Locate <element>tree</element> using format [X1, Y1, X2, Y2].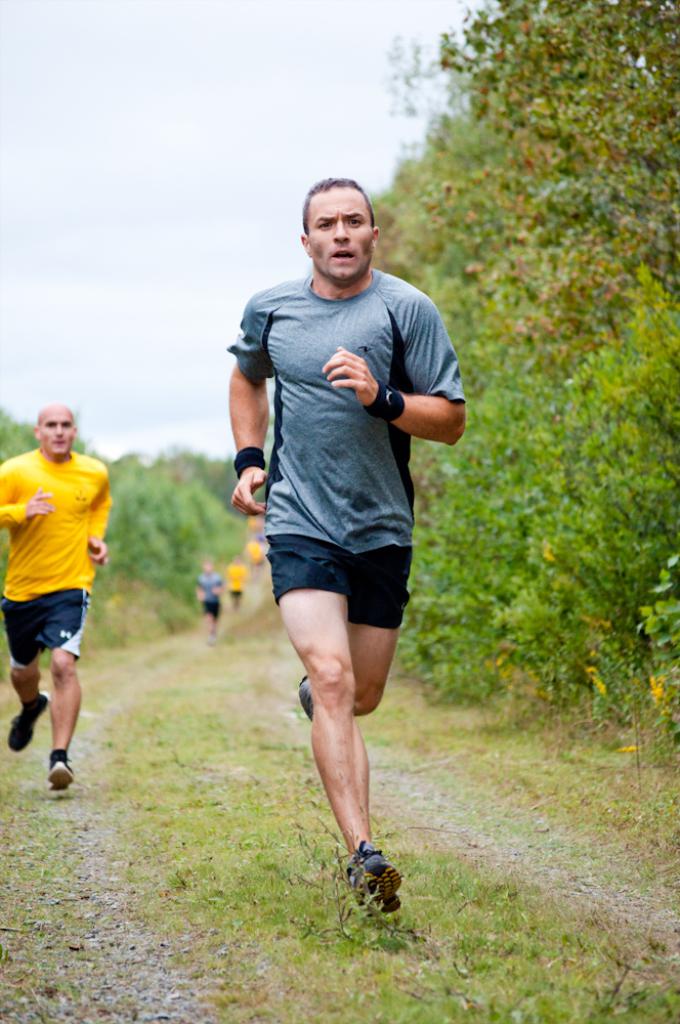
[368, 0, 679, 594].
